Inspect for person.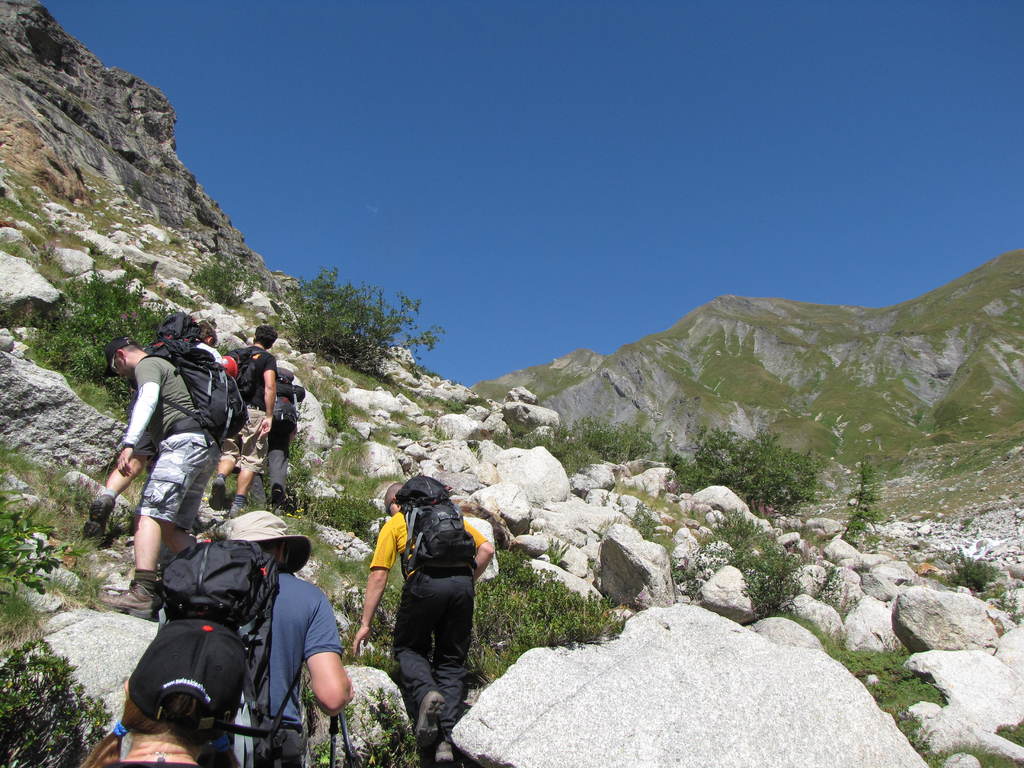
Inspection: region(159, 509, 352, 767).
